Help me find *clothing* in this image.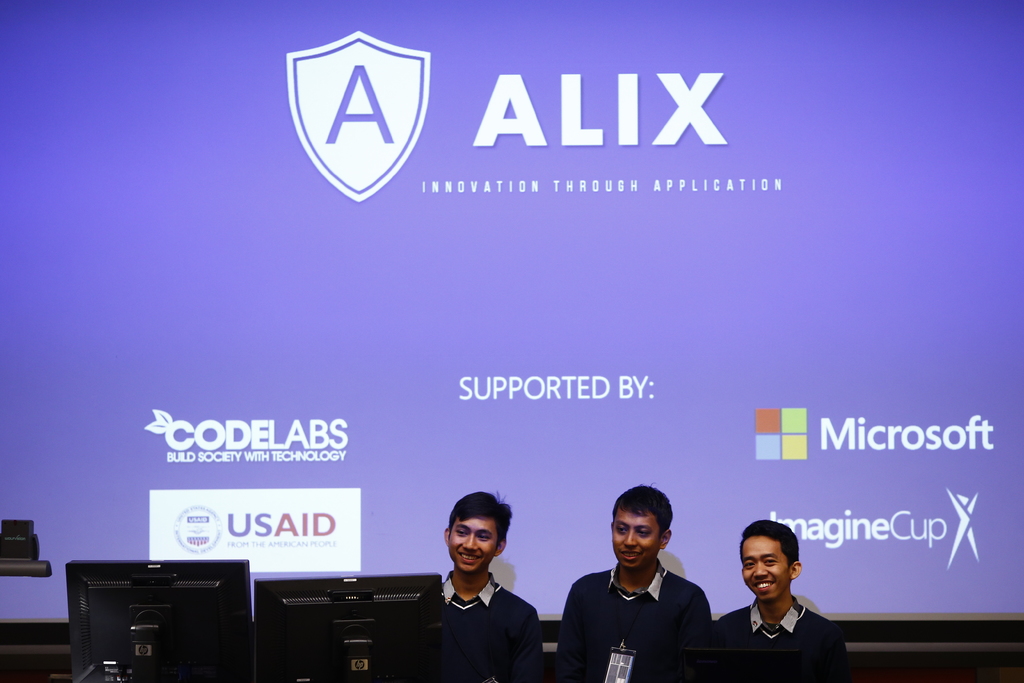
Found it: box=[436, 564, 544, 682].
